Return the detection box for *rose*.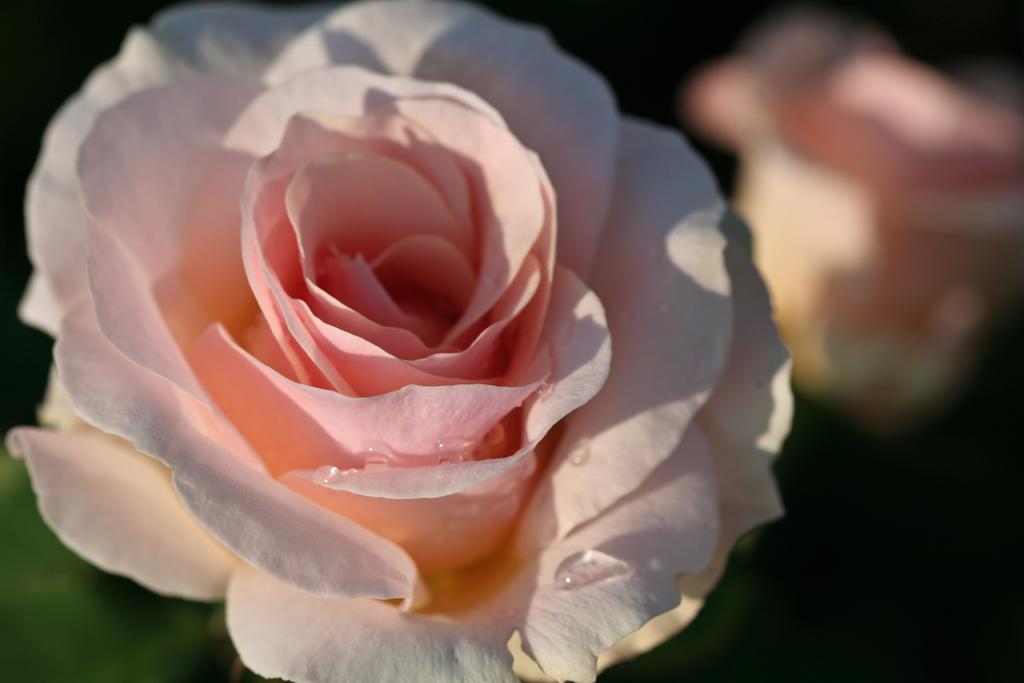
[683, 6, 1023, 439].
